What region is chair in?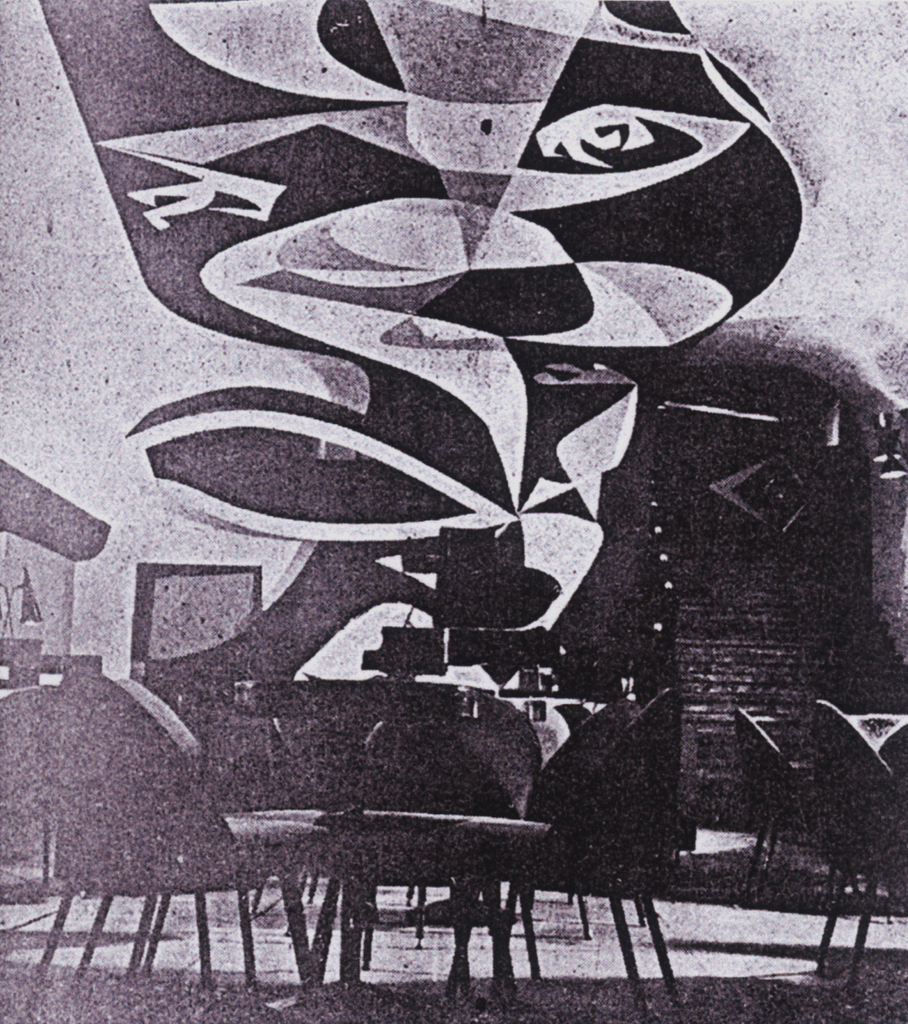
locate(497, 696, 651, 942).
